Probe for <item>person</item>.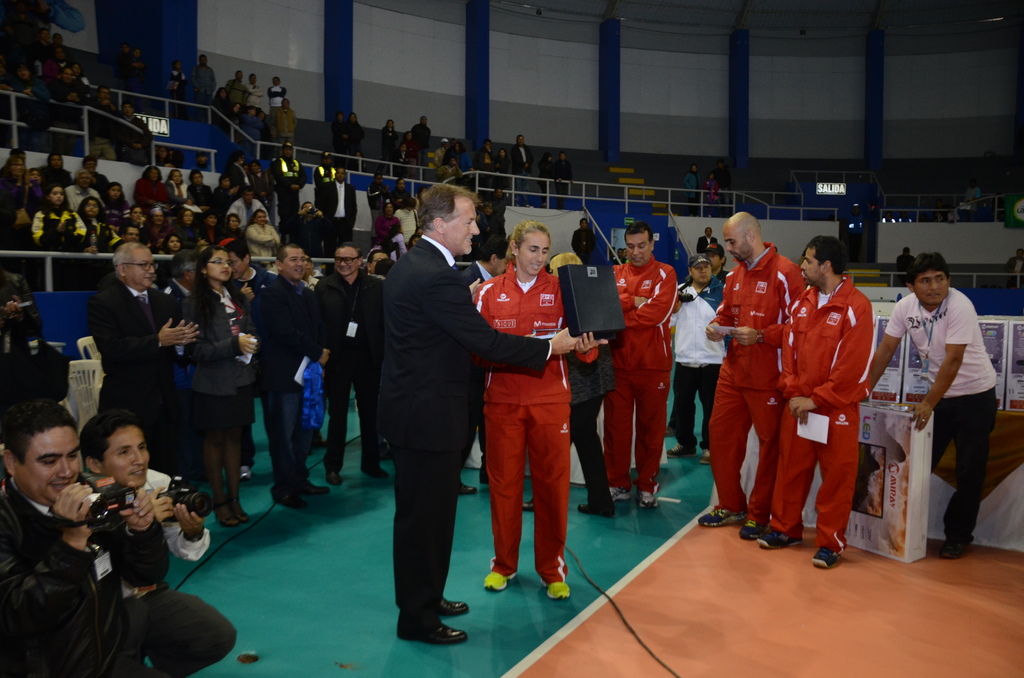
Probe result: <bbox>600, 211, 680, 517</bbox>.
